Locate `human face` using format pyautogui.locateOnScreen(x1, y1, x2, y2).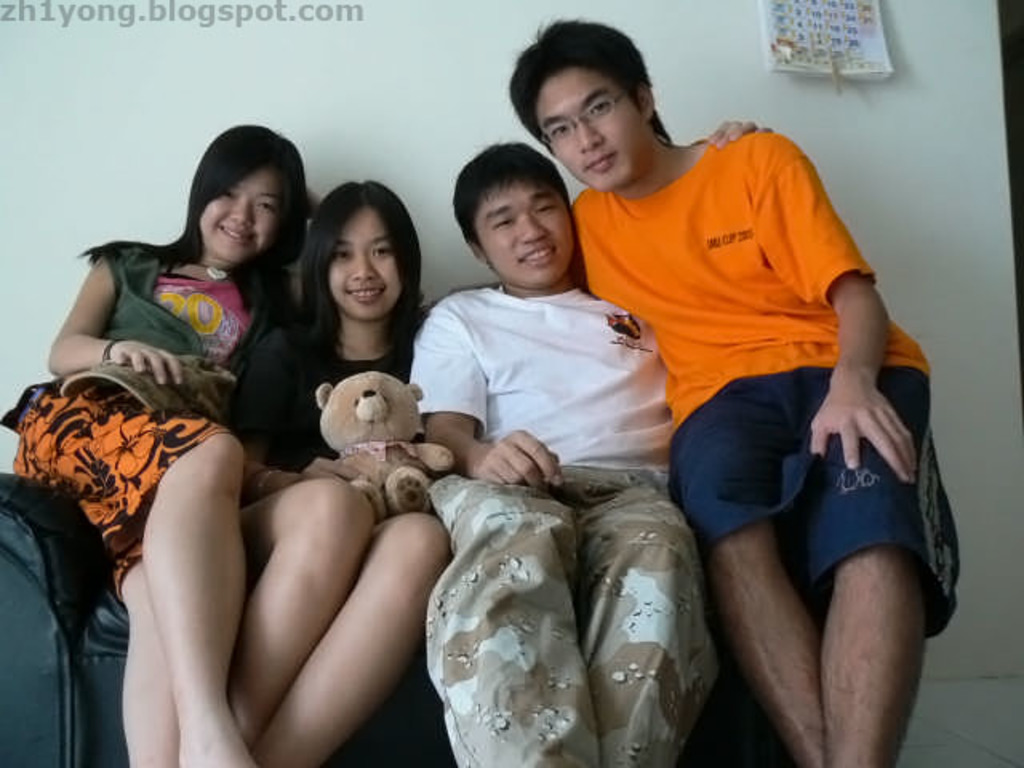
pyautogui.locateOnScreen(475, 179, 571, 282).
